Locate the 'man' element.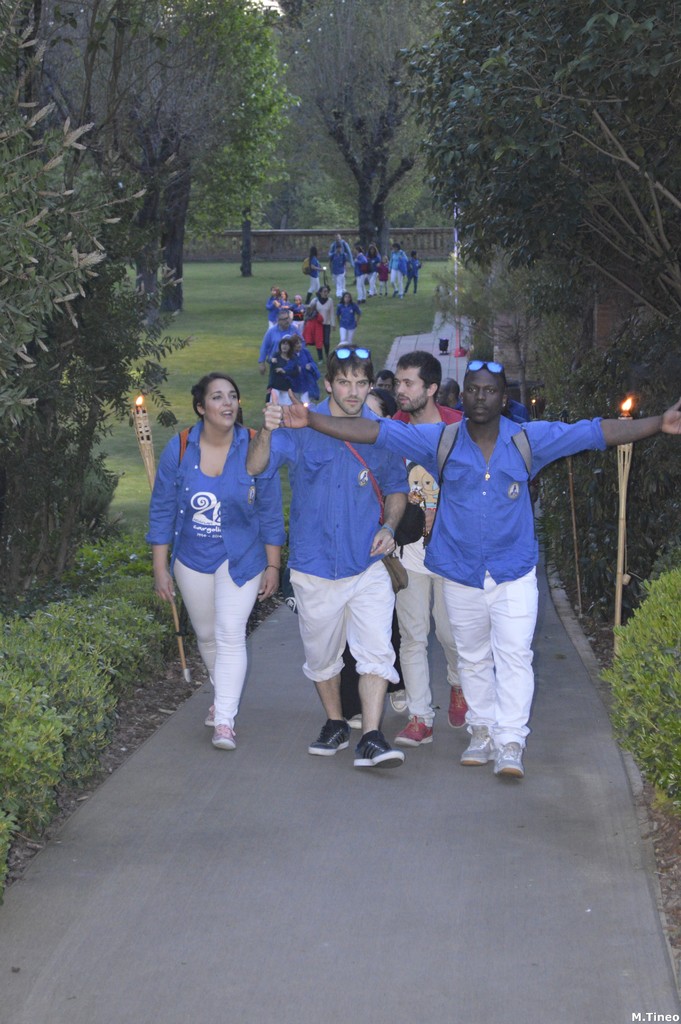
Element bbox: bbox(277, 355, 680, 786).
